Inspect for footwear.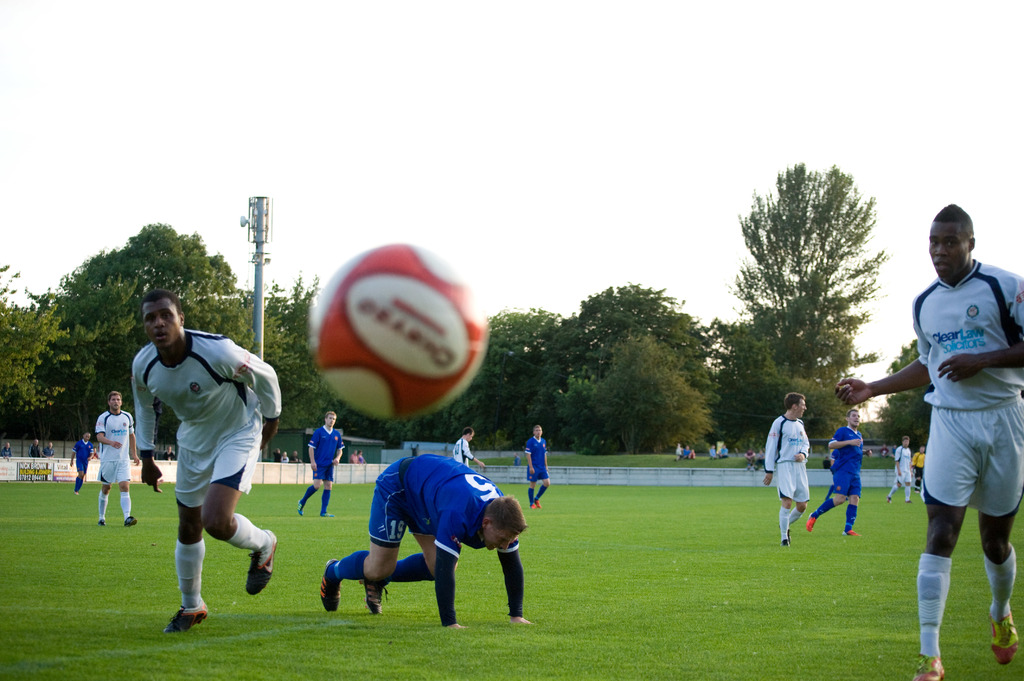
Inspection: BBox(886, 492, 895, 506).
